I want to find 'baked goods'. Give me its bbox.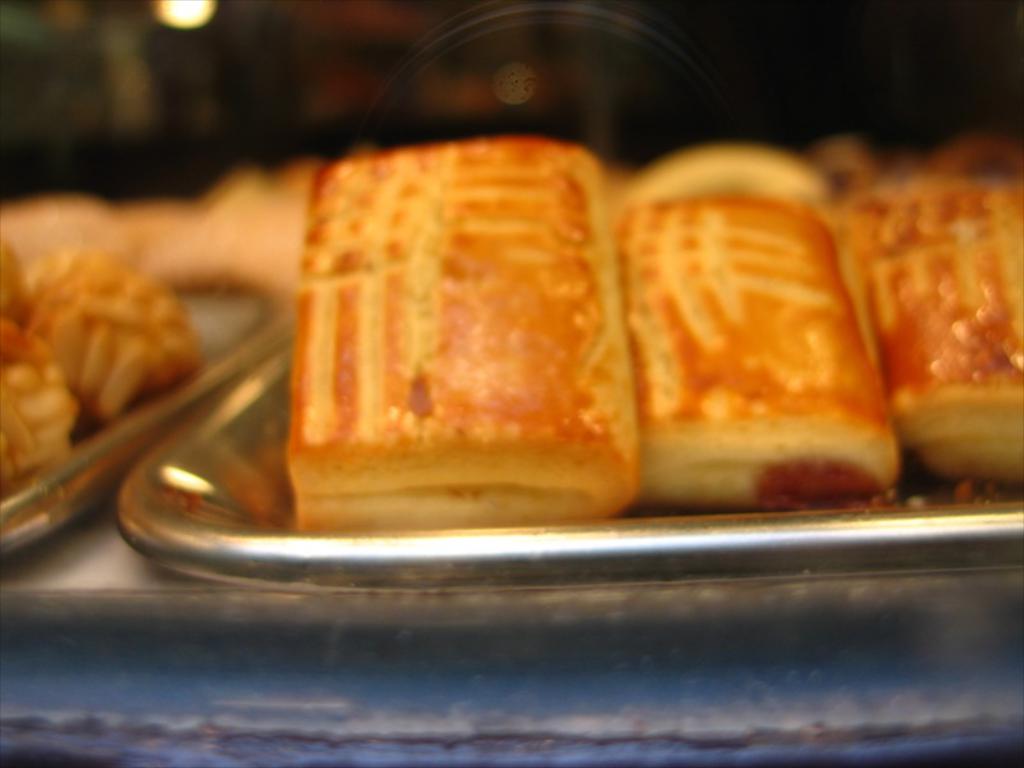
(left=621, top=204, right=908, bottom=507).
